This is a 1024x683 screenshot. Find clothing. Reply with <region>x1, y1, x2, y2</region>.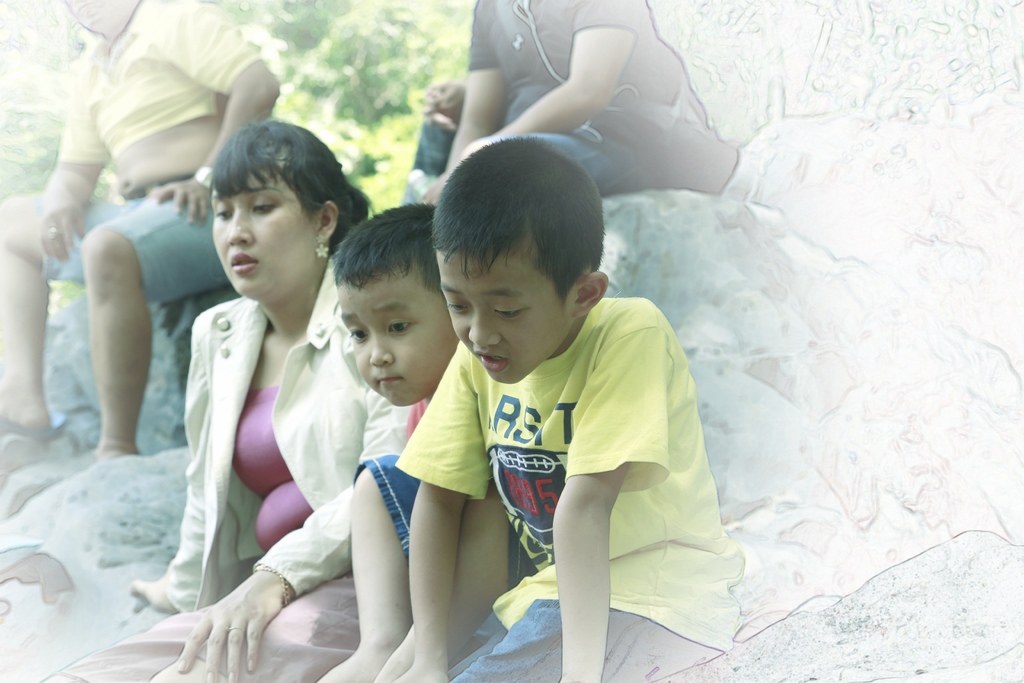
<region>48, 1, 264, 315</region>.
